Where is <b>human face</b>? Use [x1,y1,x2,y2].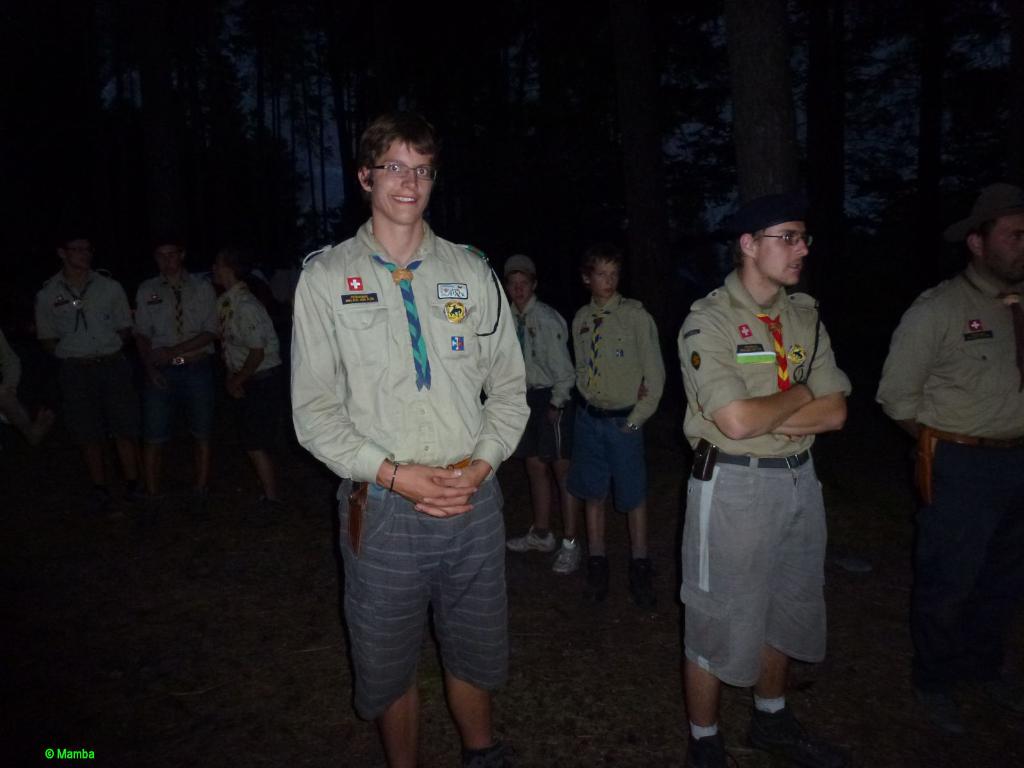
[157,243,191,282].
